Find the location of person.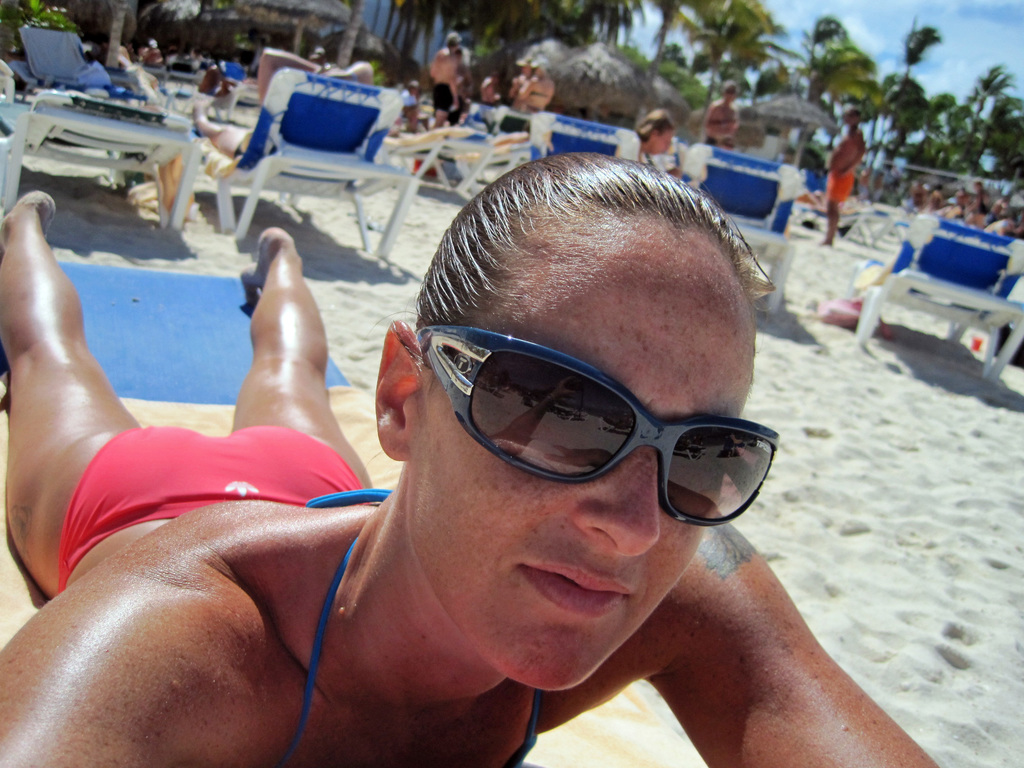
Location: [x1=636, y1=102, x2=677, y2=166].
